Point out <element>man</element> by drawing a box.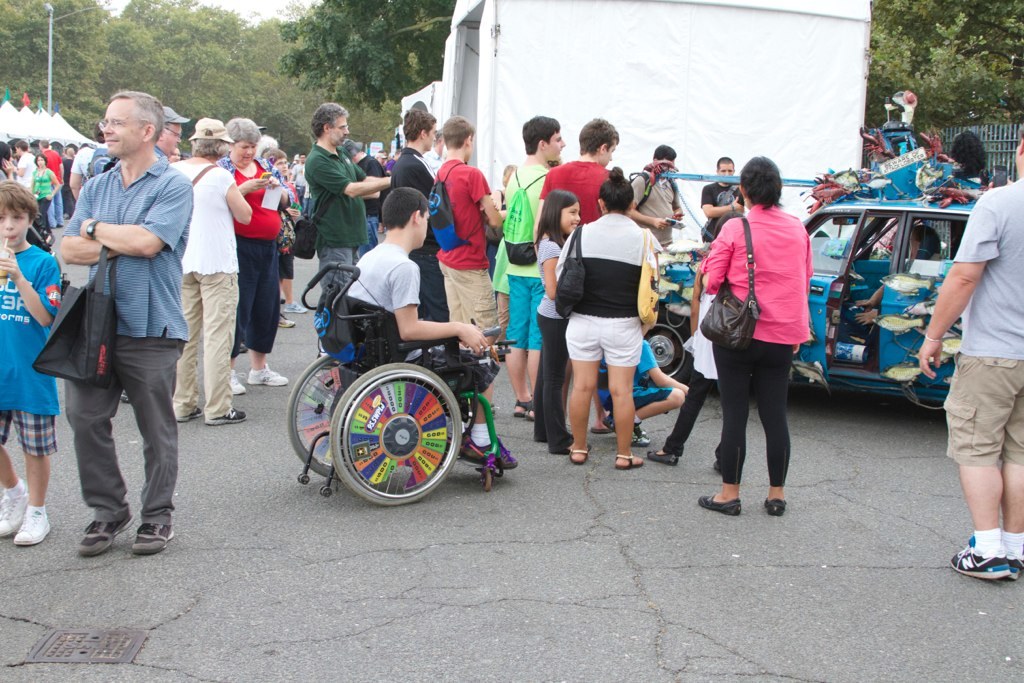
rect(916, 125, 1023, 582).
